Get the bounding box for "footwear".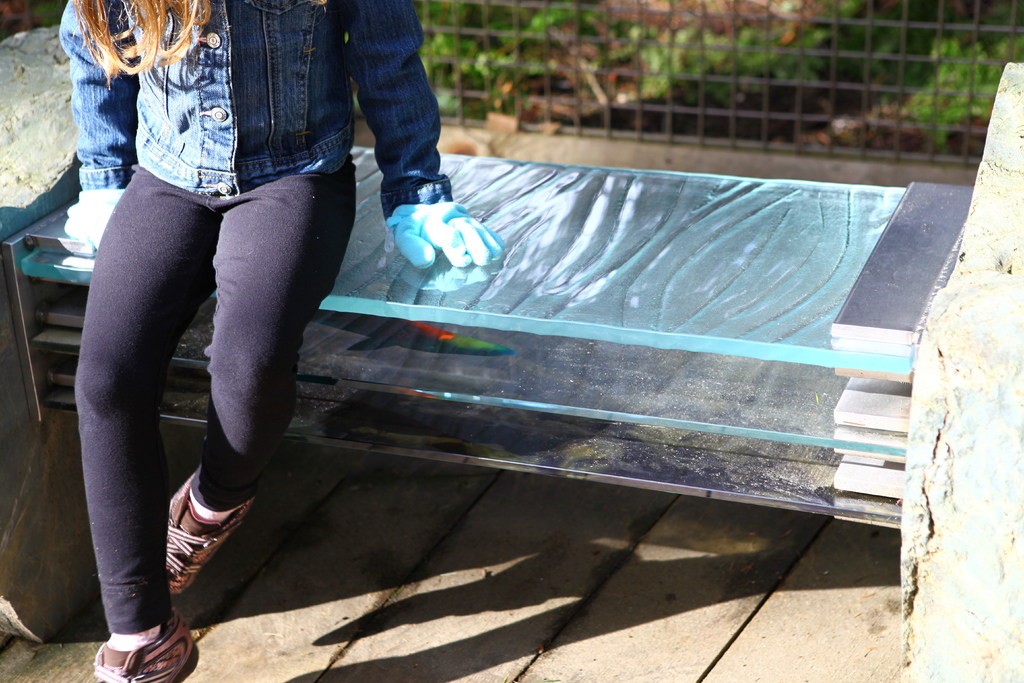
BBox(144, 457, 257, 589).
